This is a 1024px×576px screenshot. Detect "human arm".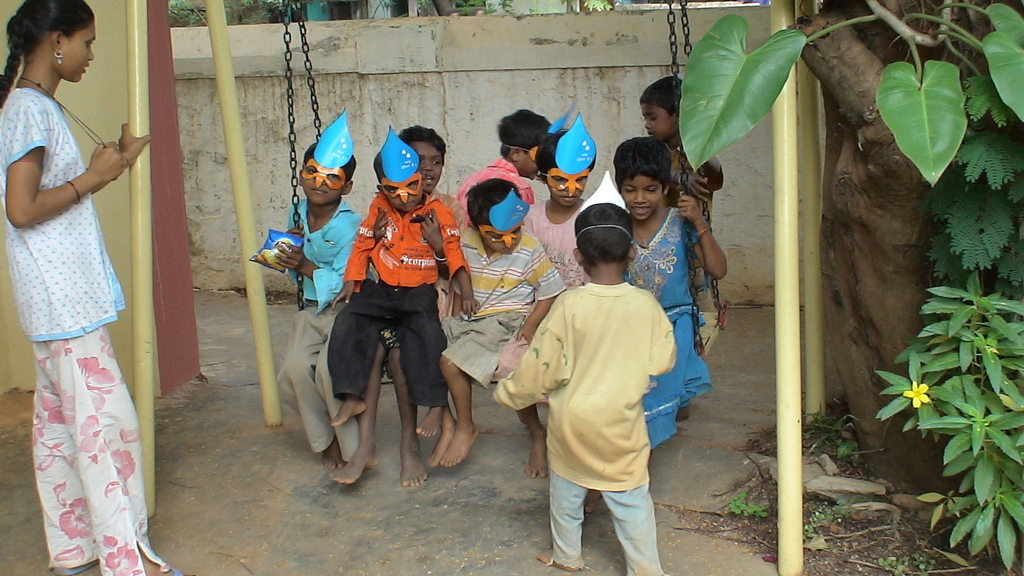
bbox(515, 247, 562, 344).
